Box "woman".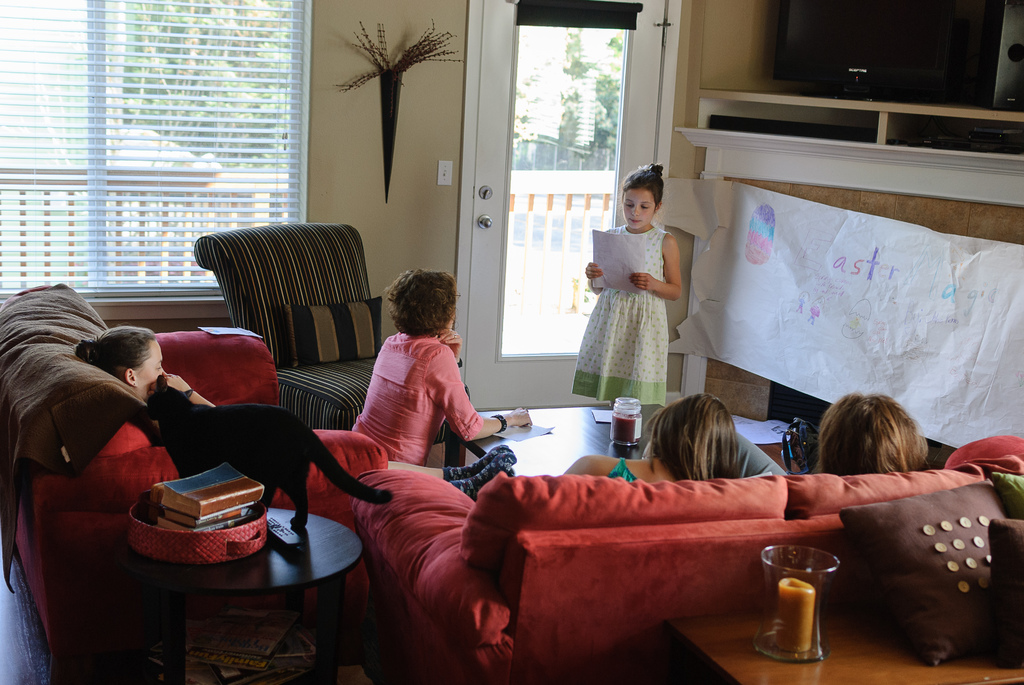
box(76, 322, 215, 405).
